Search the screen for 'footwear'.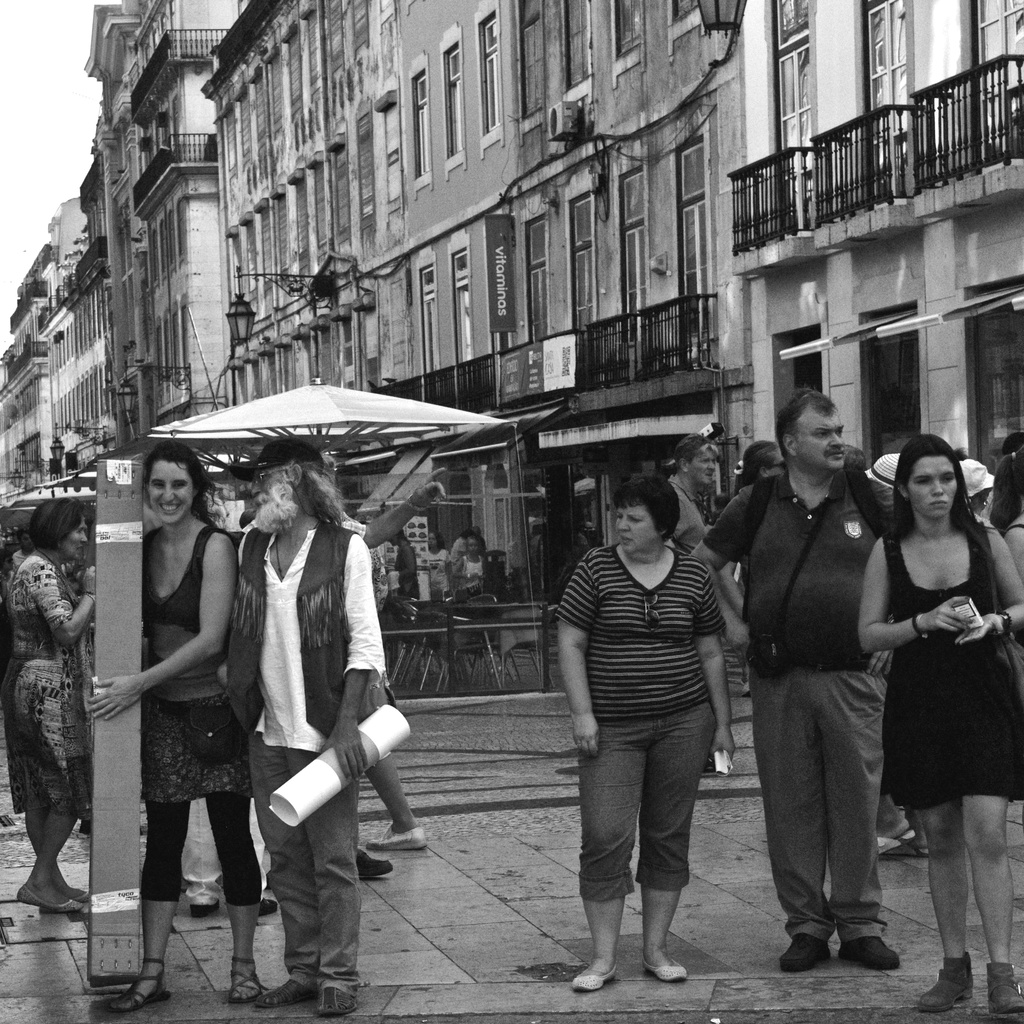
Found at (358,844,390,879).
